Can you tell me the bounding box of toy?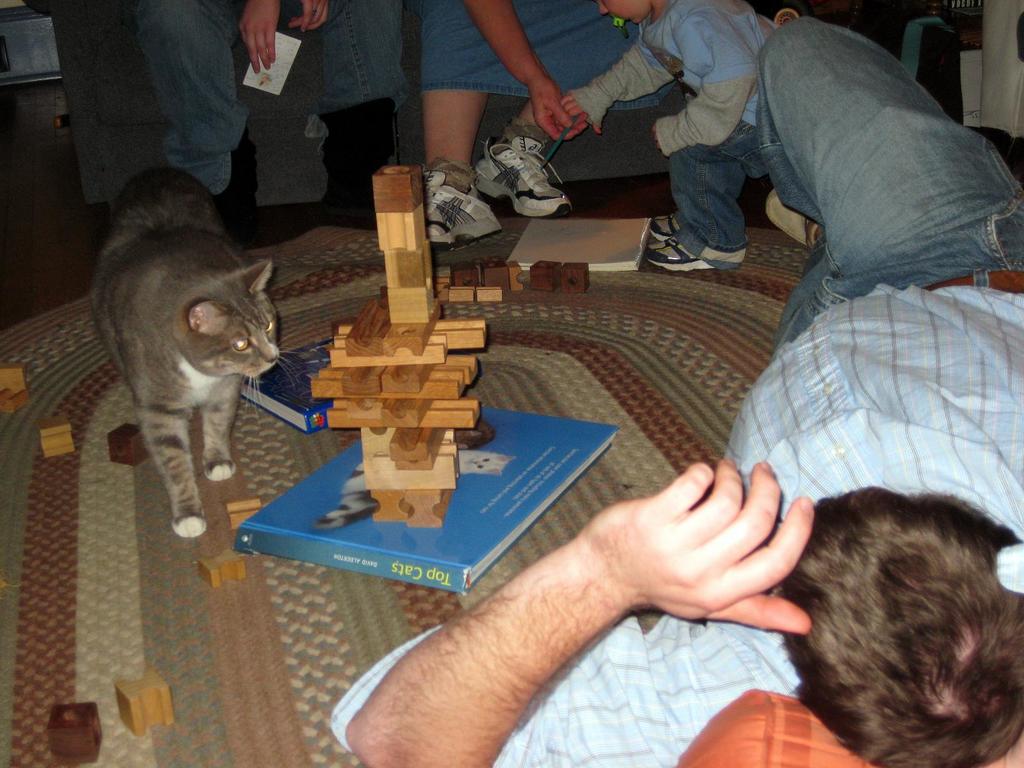
region(559, 259, 589, 291).
